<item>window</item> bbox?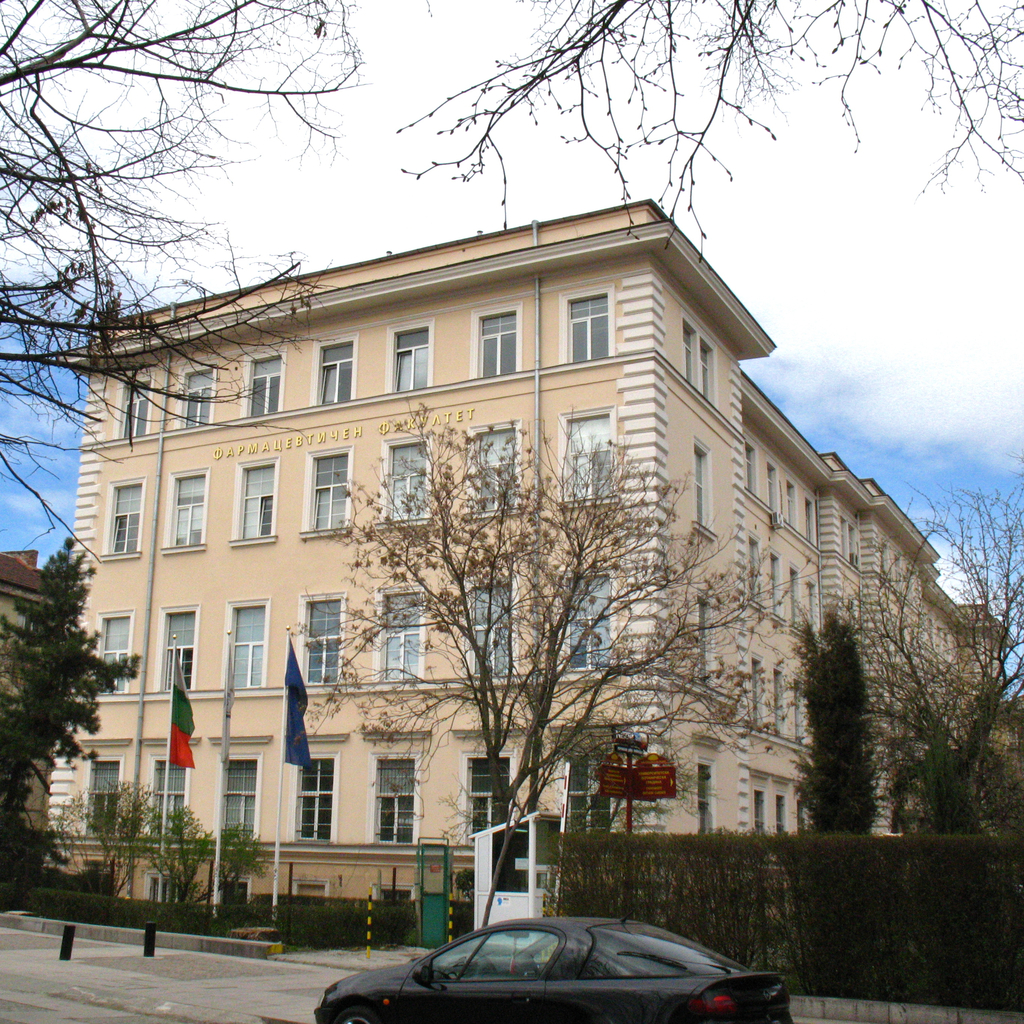
470 757 512 837
